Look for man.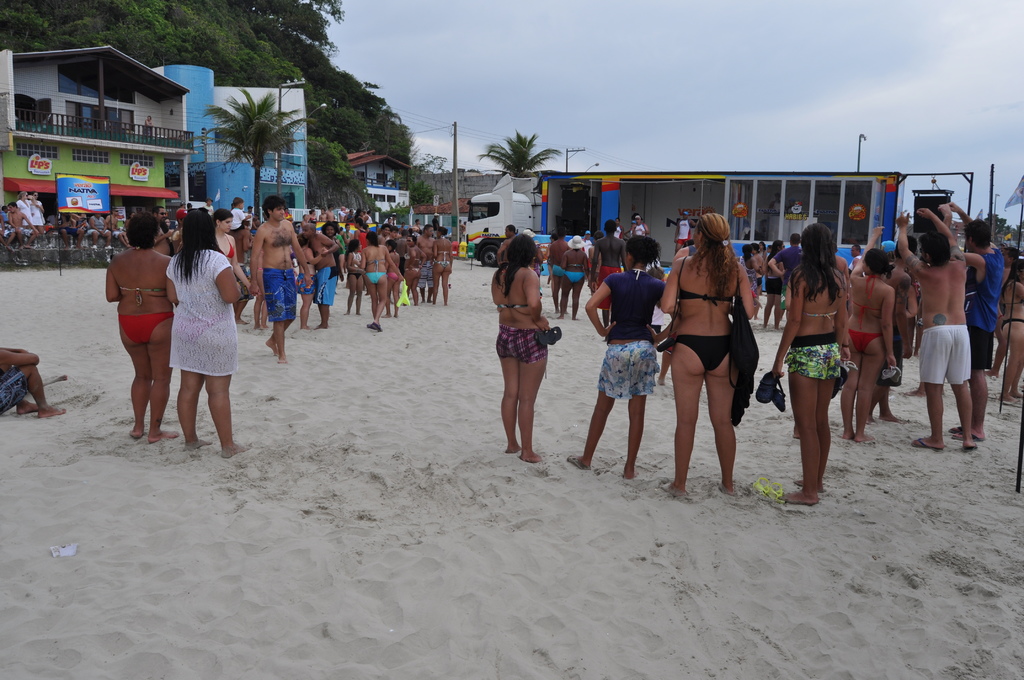
Found: 589, 218, 621, 334.
